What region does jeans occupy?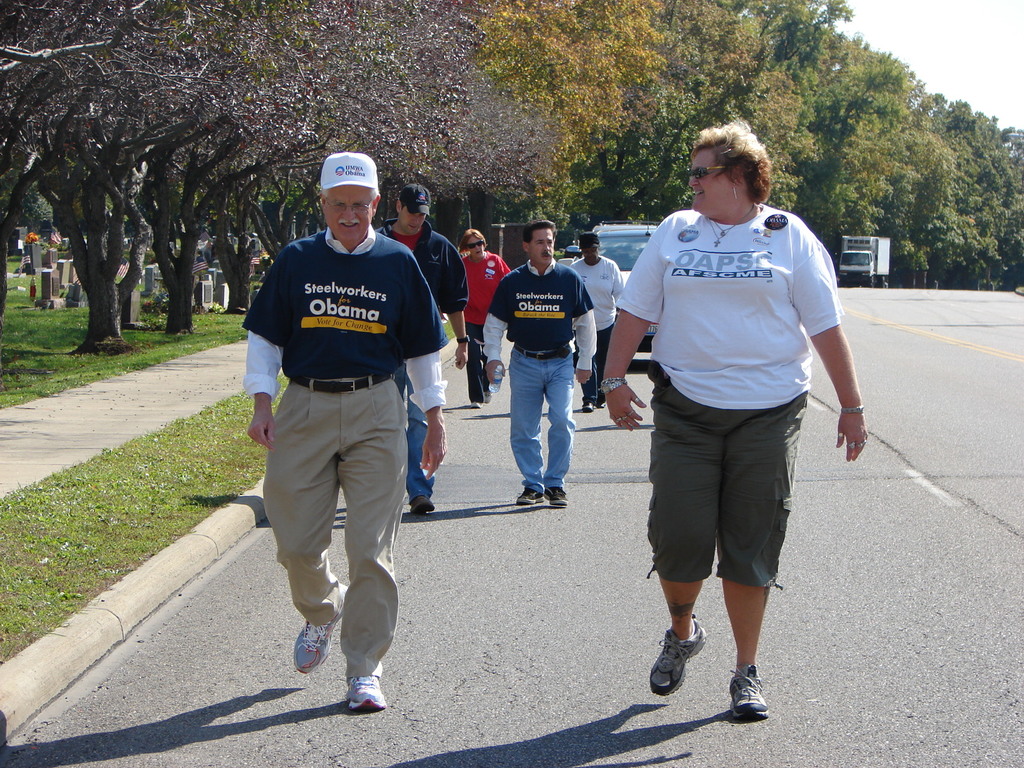
396/367/431/506.
